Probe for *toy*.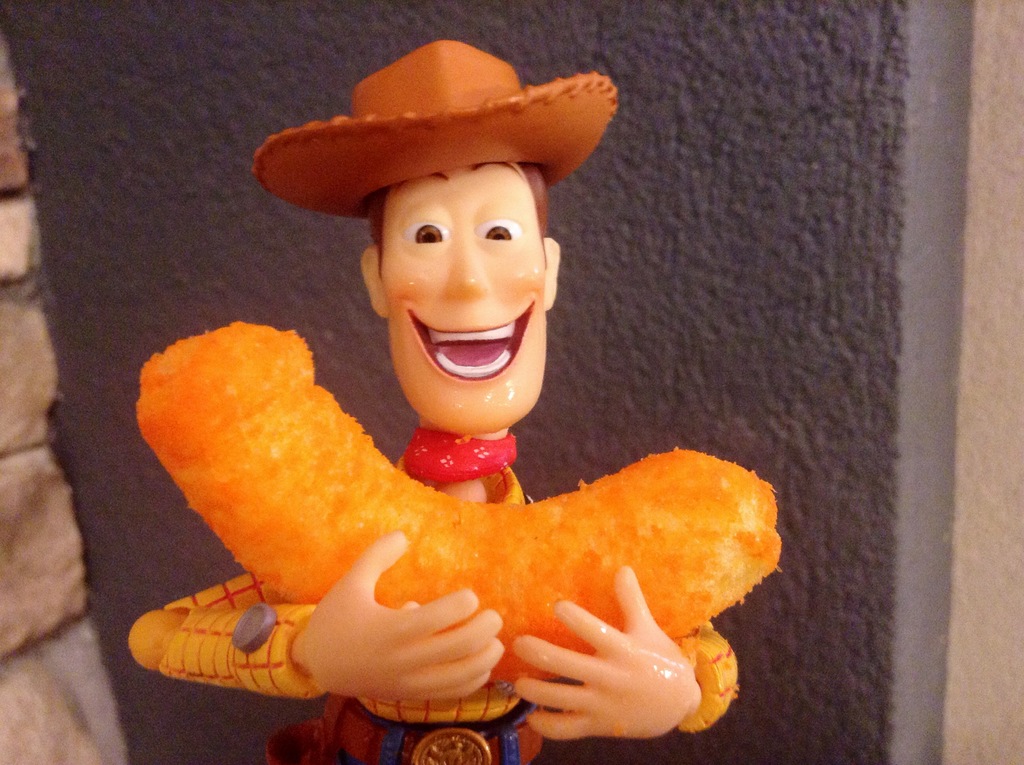
Probe result: bbox=[92, 31, 771, 764].
